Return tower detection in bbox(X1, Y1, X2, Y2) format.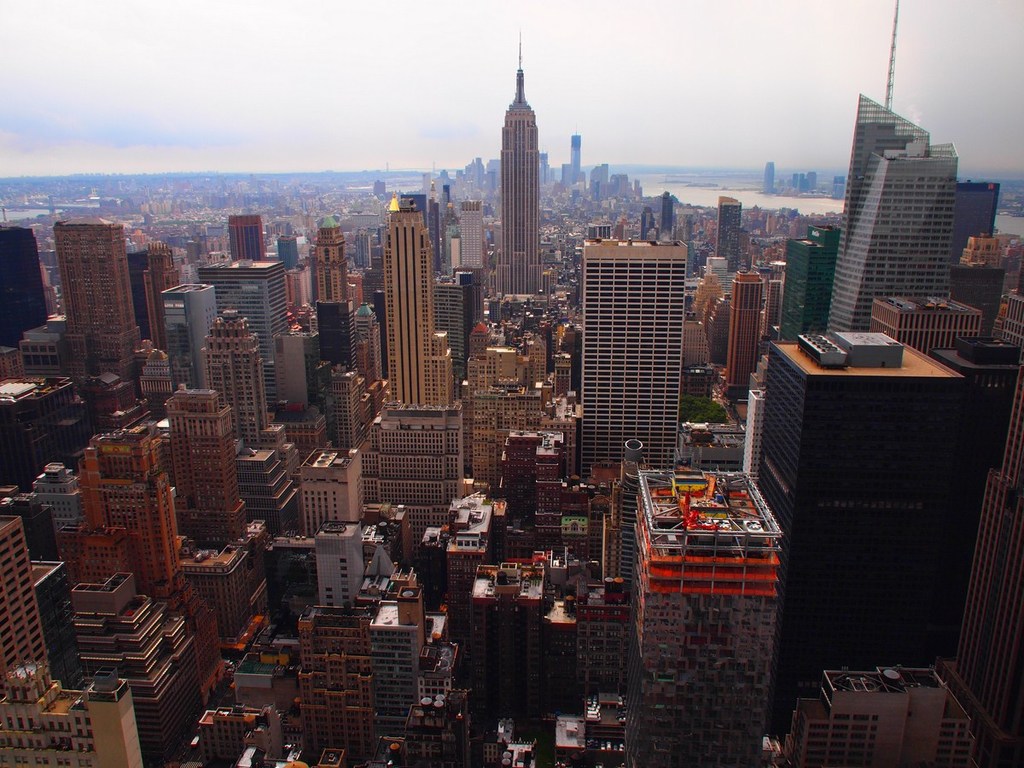
bbox(199, 302, 273, 457).
